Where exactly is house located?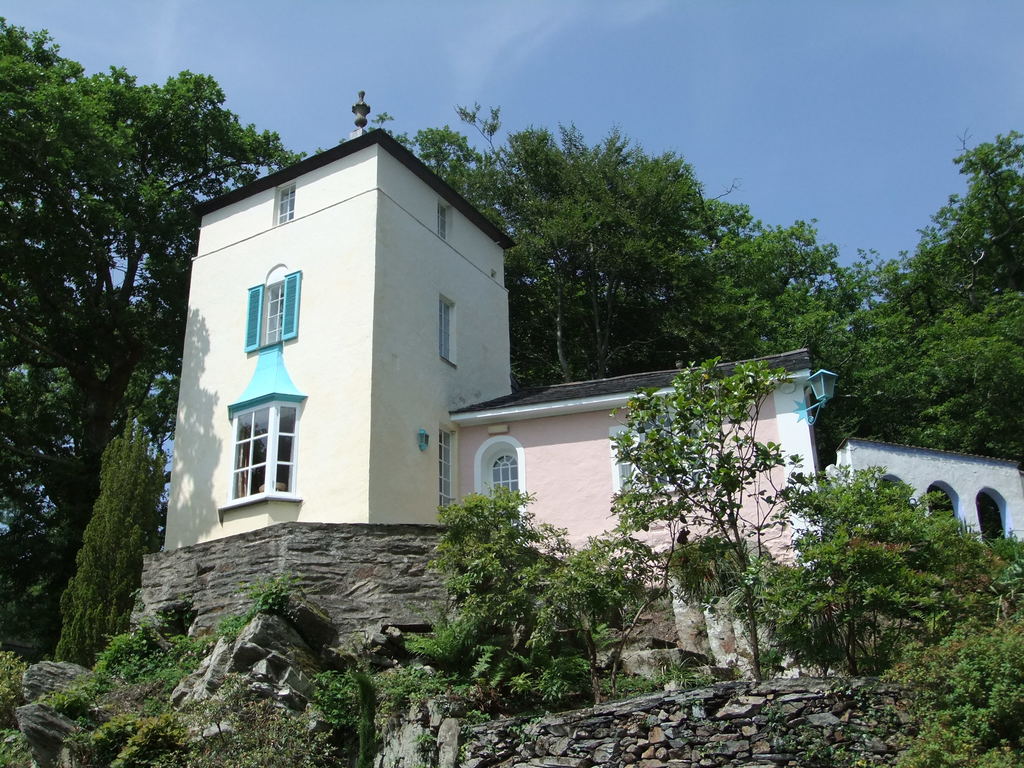
Its bounding box is (left=463, top=329, right=870, bottom=693).
